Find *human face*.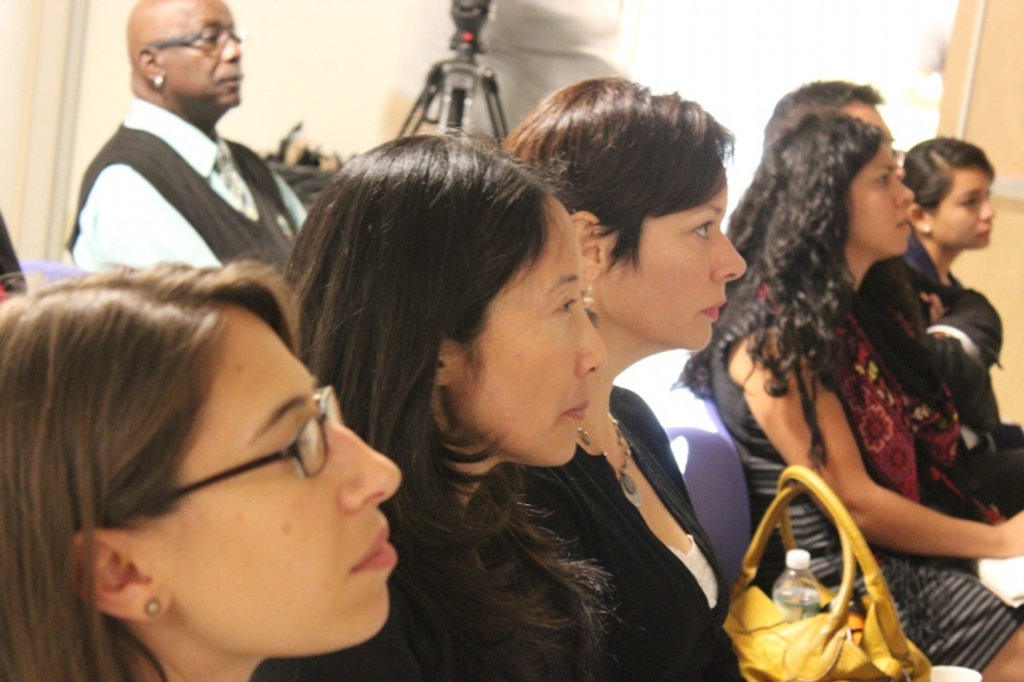
bbox=[453, 187, 608, 484].
